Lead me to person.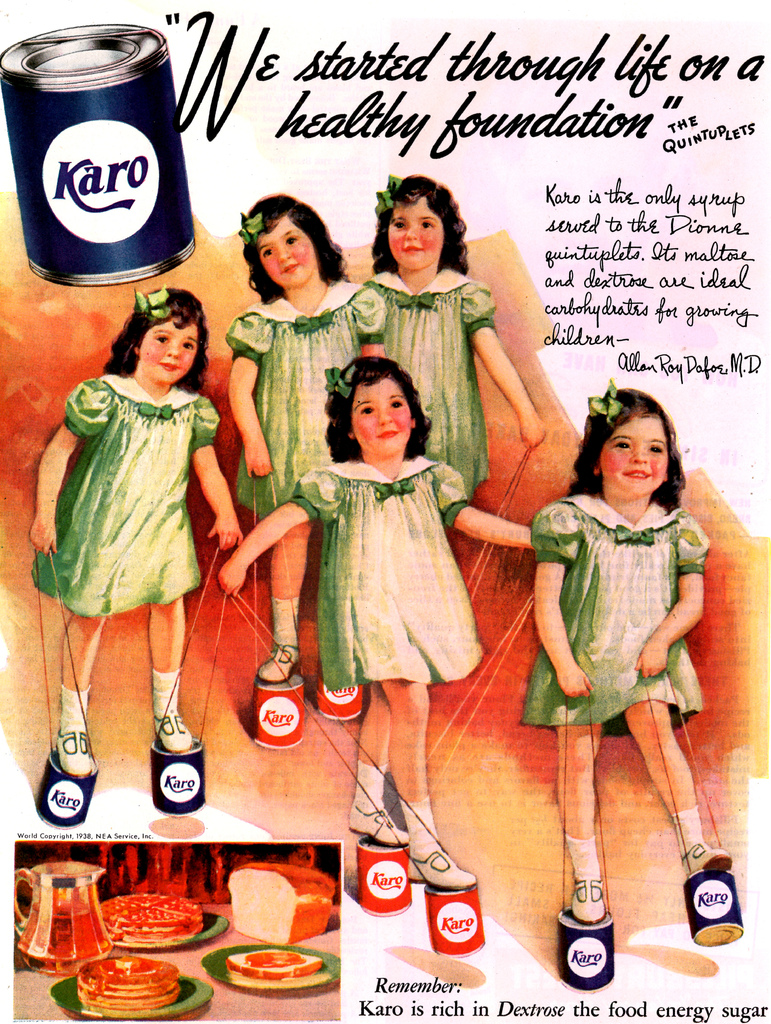
Lead to <region>28, 282, 243, 784</region>.
